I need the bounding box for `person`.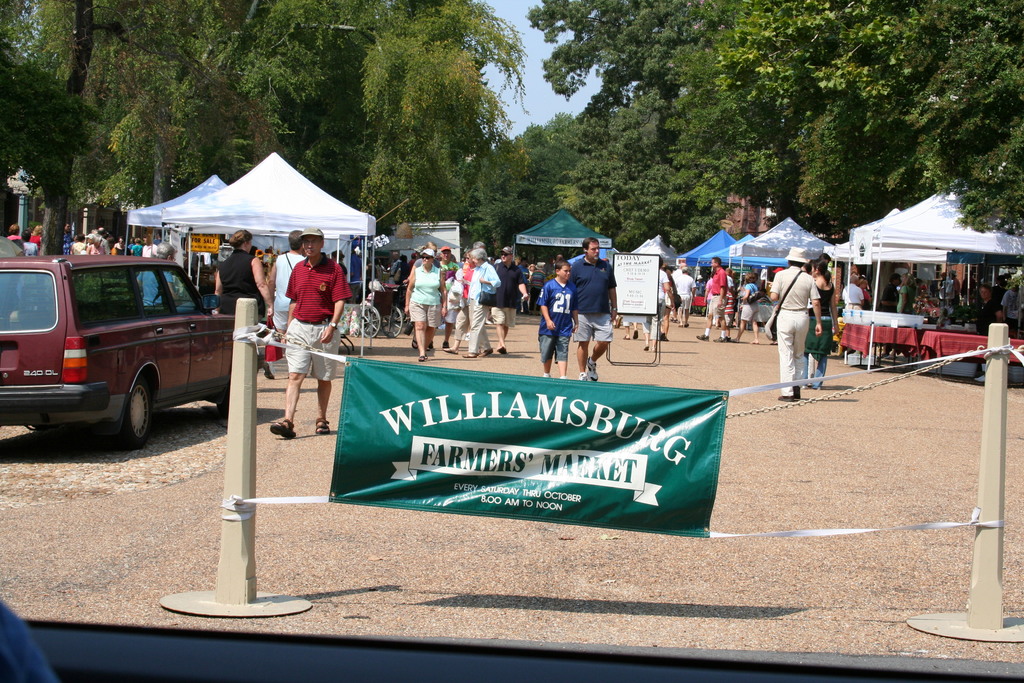
Here it is: Rect(211, 232, 274, 324).
